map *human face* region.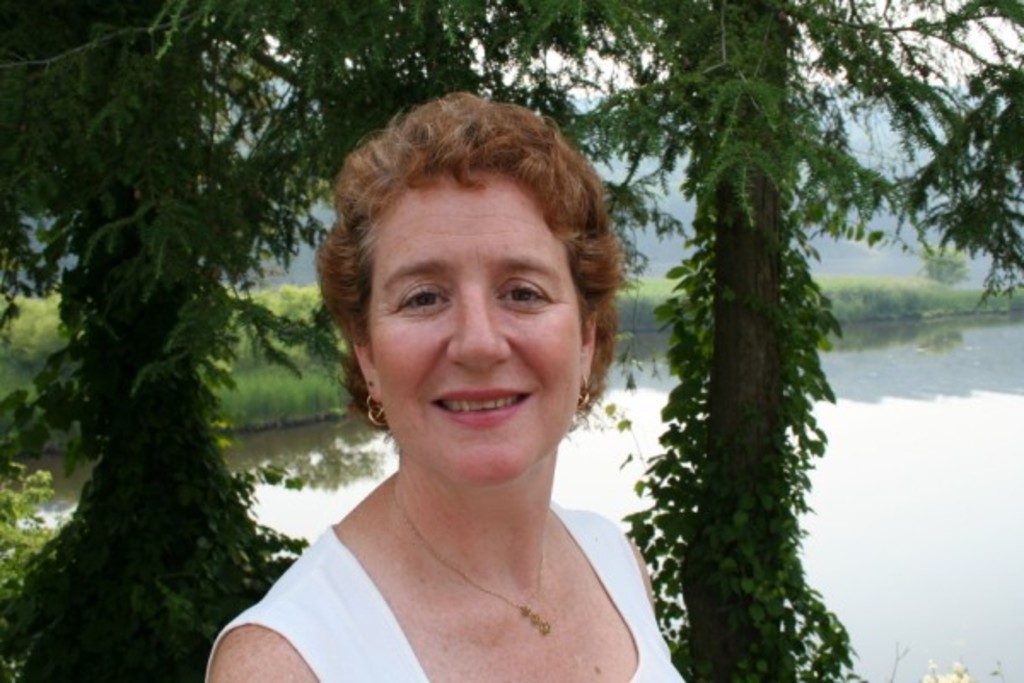
Mapped to bbox(375, 172, 579, 482).
